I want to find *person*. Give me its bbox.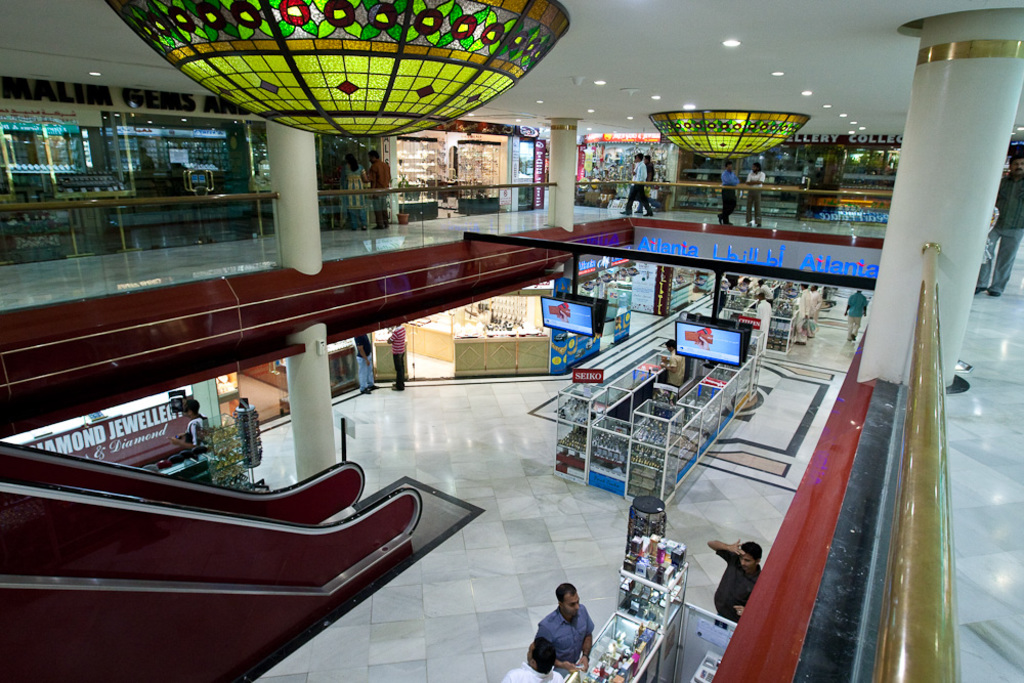
bbox=[365, 147, 397, 234].
